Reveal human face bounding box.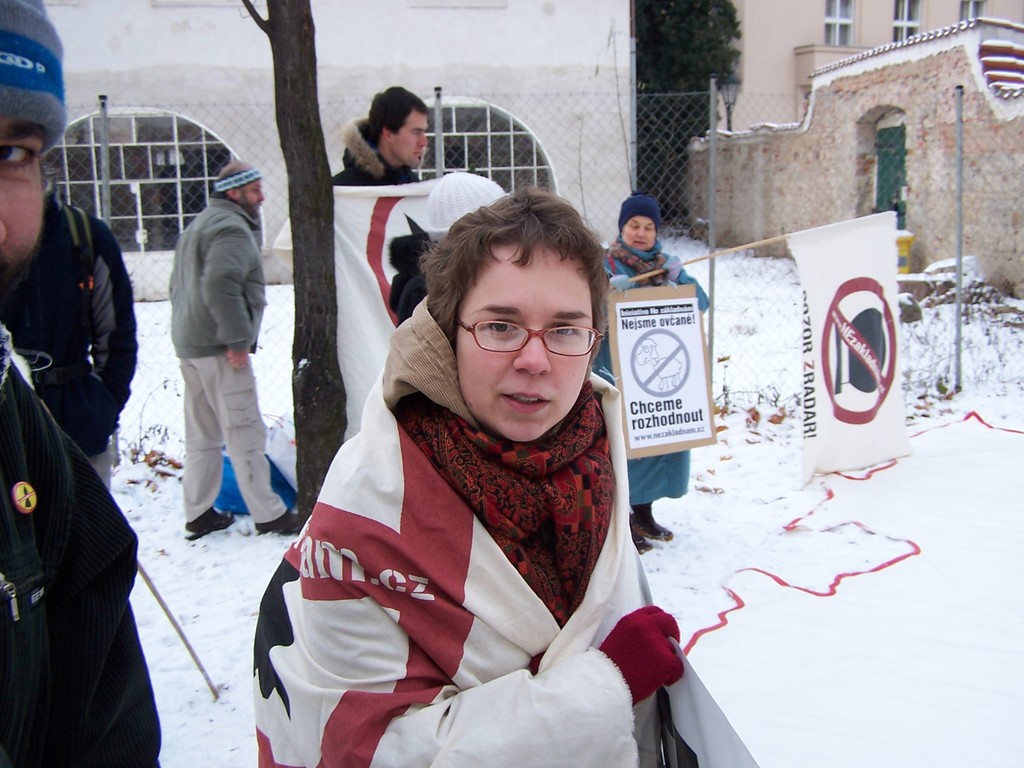
Revealed: [x1=456, y1=246, x2=593, y2=440].
